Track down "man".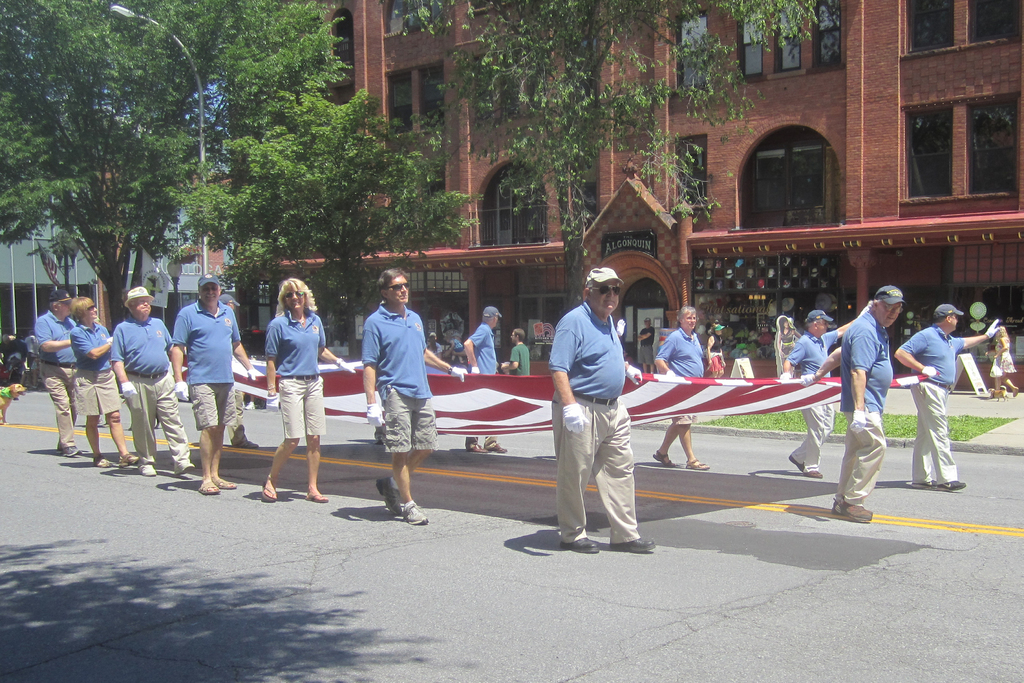
Tracked to left=662, top=304, right=706, bottom=475.
